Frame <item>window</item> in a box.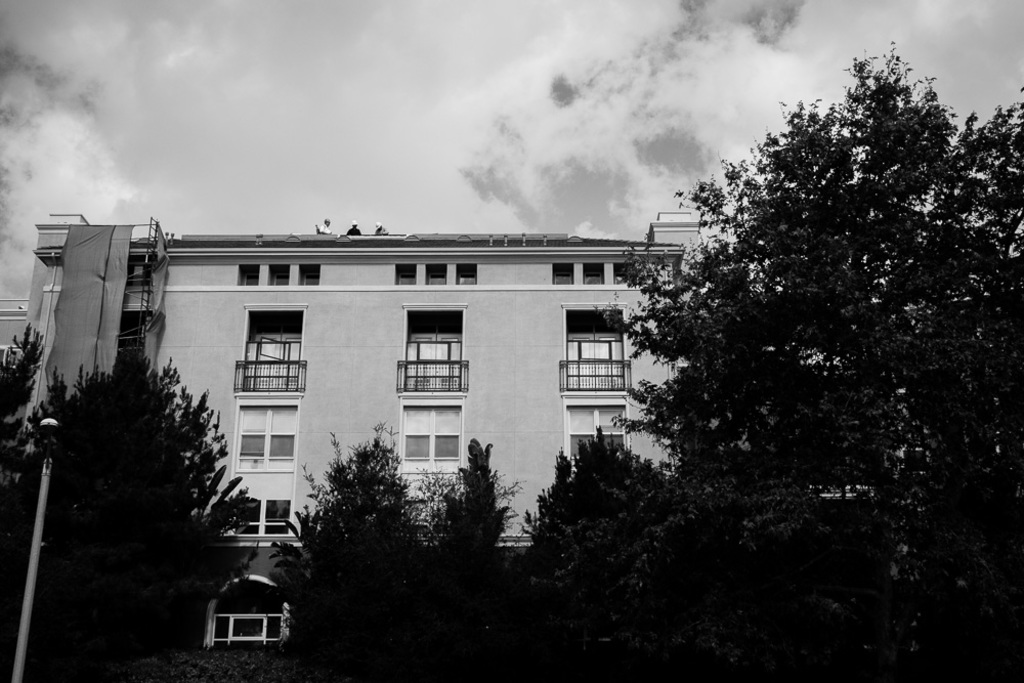
451/261/477/293.
